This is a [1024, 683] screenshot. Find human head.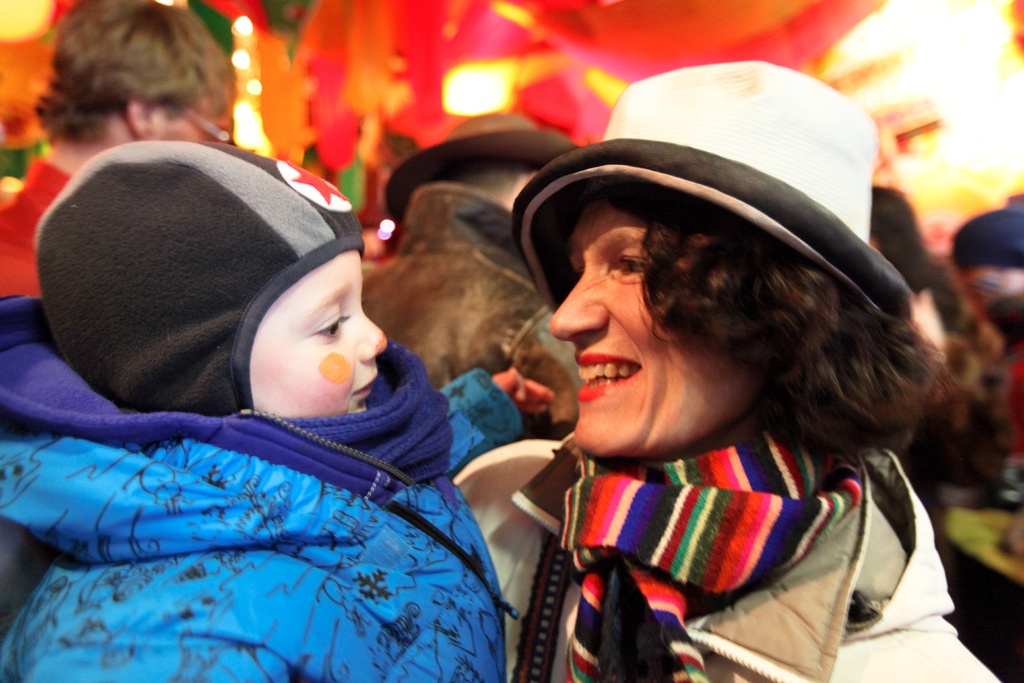
Bounding box: [17,148,406,429].
